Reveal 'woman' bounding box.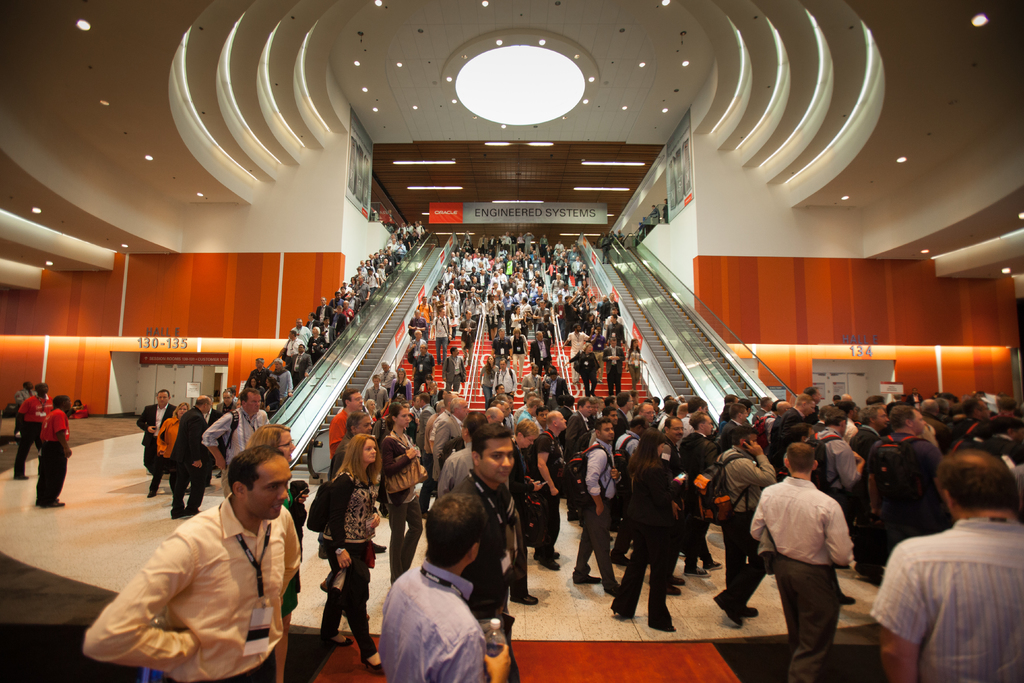
Revealed: bbox=(626, 337, 647, 396).
